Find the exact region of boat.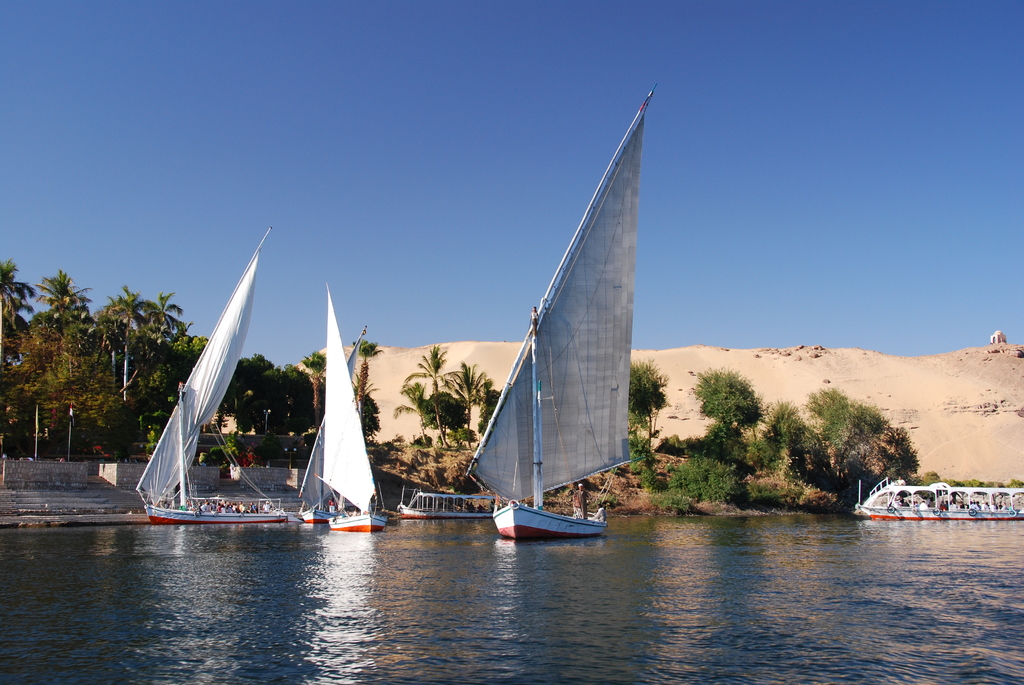
Exact region: (317, 290, 390, 533).
